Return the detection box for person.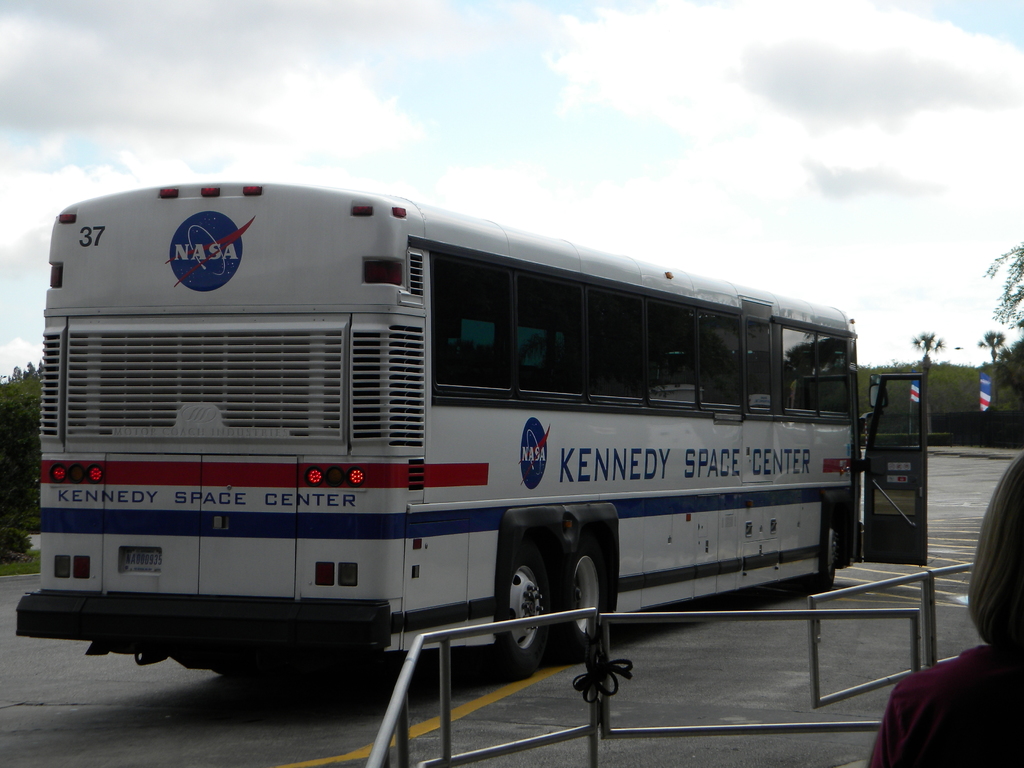
(852,440,1023,767).
